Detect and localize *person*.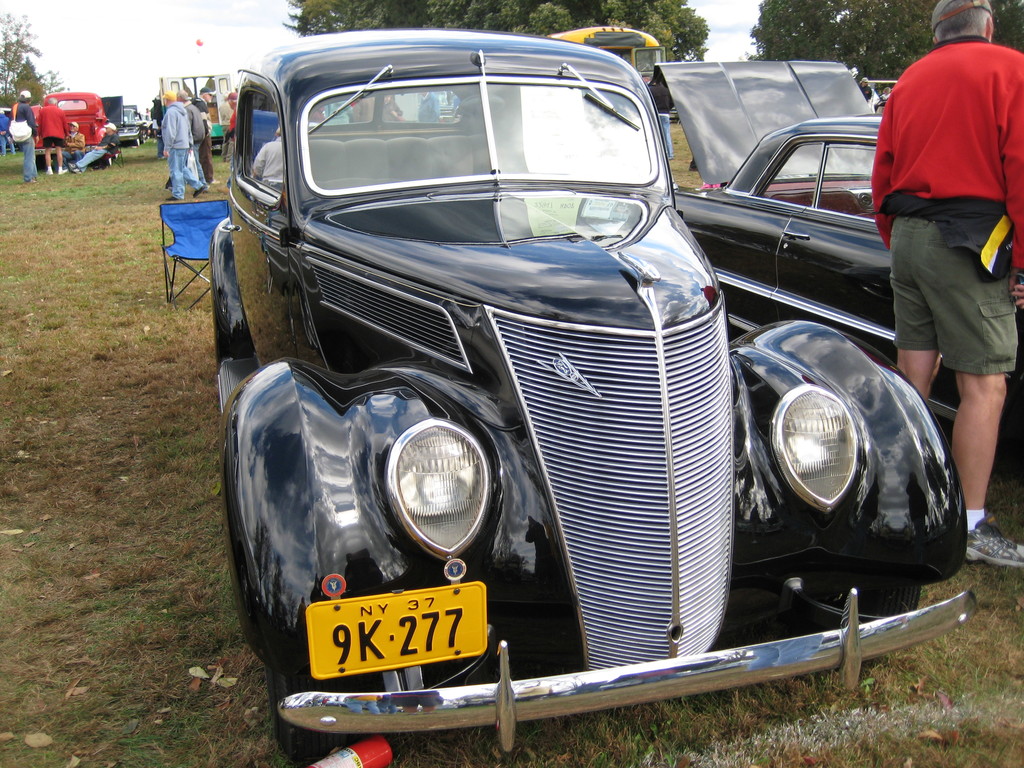
Localized at (left=65, top=119, right=122, bottom=172).
